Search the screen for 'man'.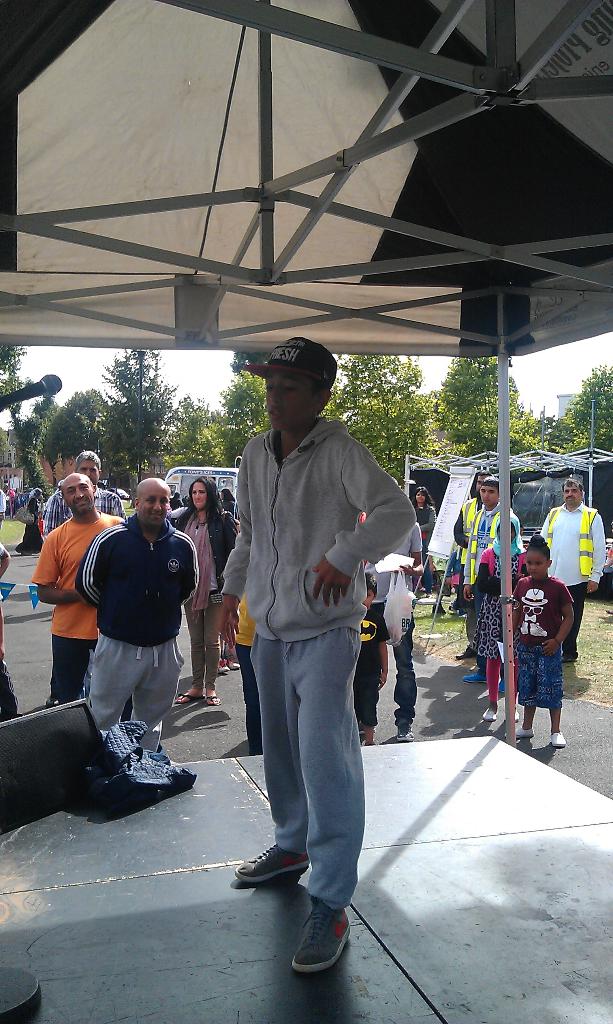
Found at [455,468,499,659].
